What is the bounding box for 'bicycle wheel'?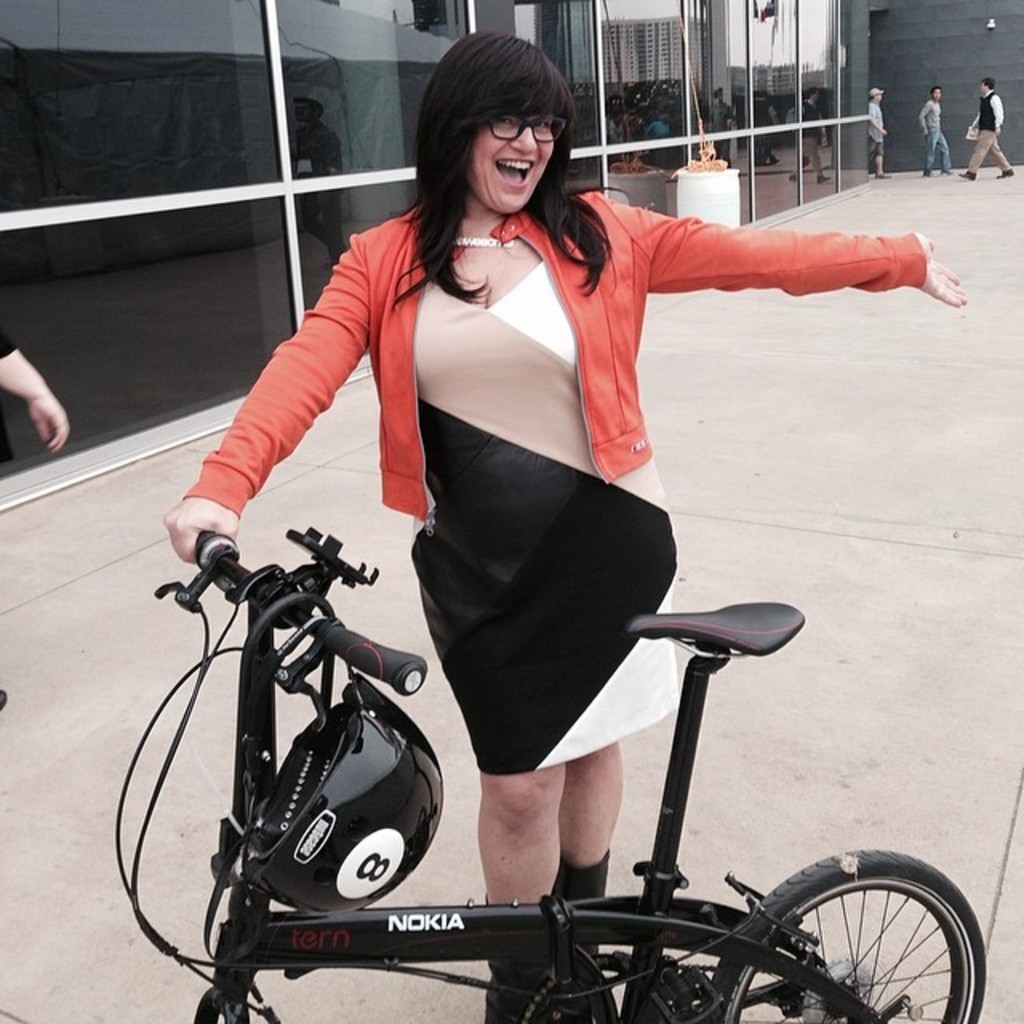
{"left": 715, "top": 845, "right": 990, "bottom": 1022}.
